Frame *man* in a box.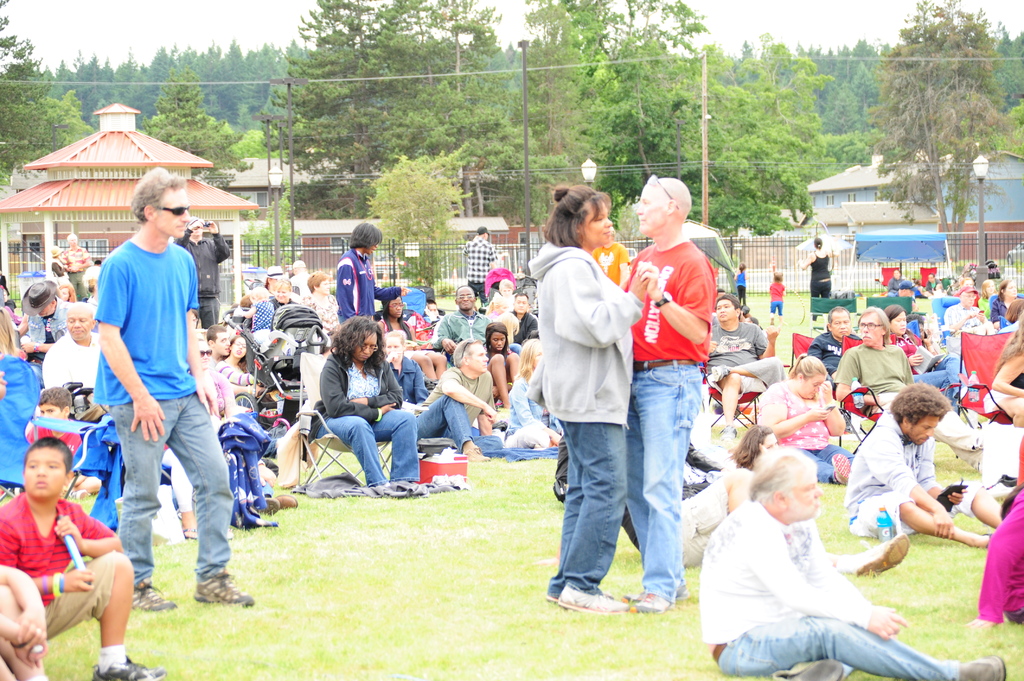
BBox(206, 322, 231, 364).
